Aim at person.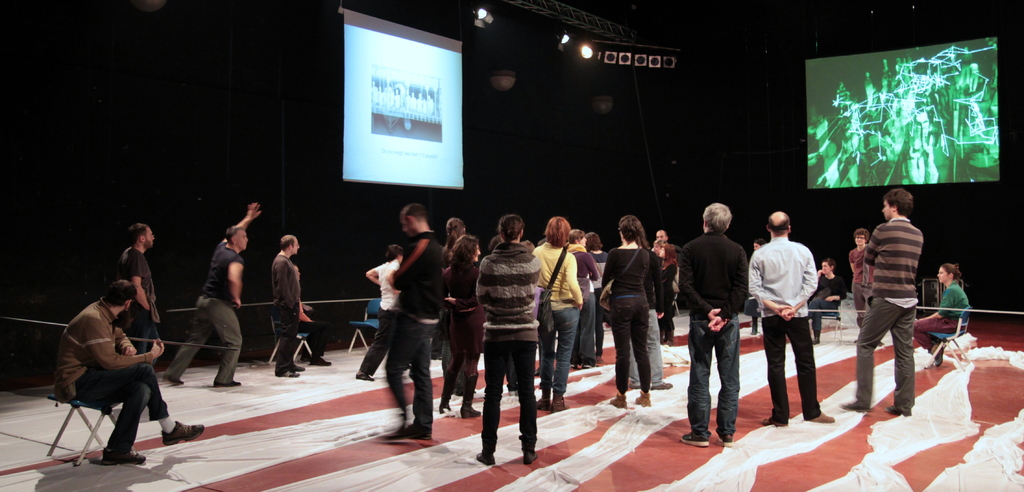
Aimed at <region>474, 212, 540, 466</region>.
